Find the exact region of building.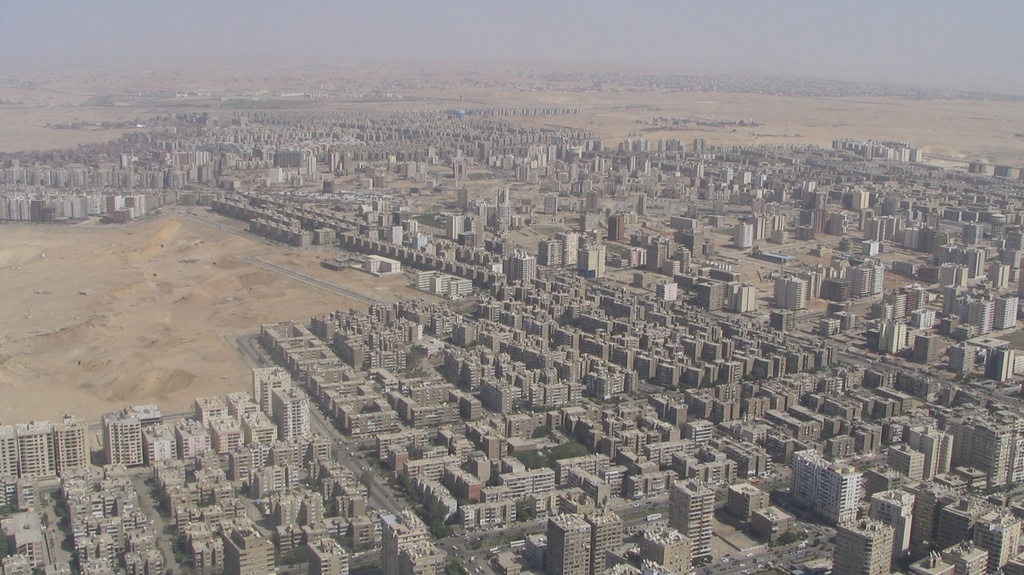
Exact region: {"left": 268, "top": 385, "right": 310, "bottom": 436}.
